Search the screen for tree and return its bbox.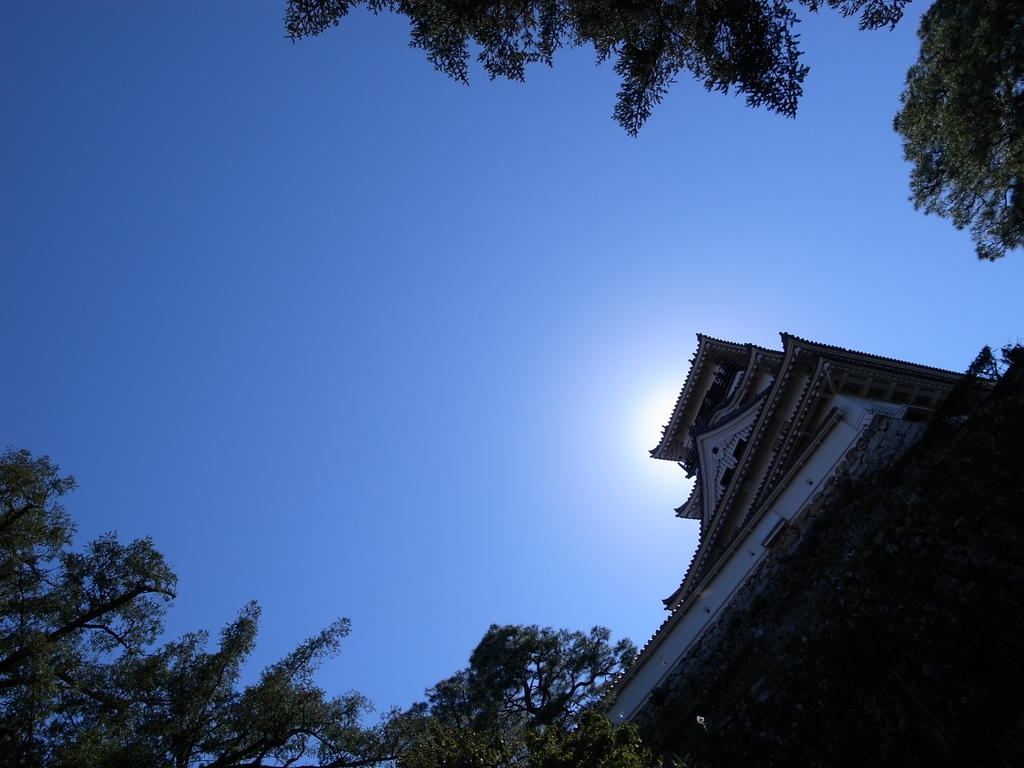
Found: box=[283, 0, 913, 134].
